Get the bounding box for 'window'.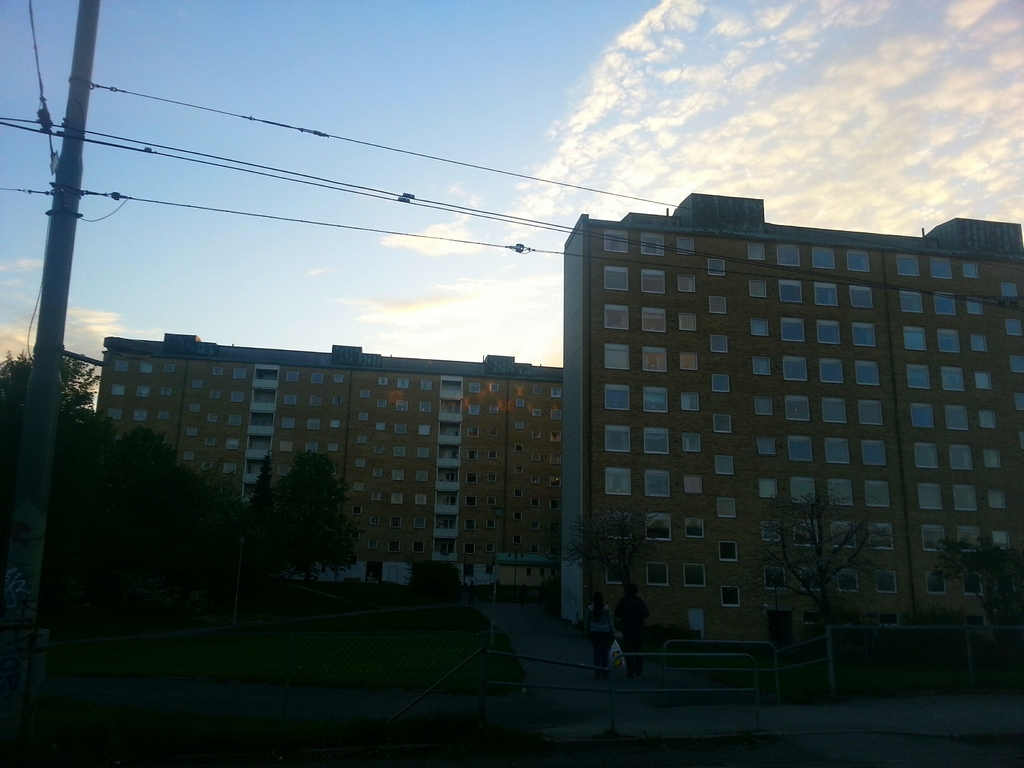
(left=642, top=347, right=666, bottom=373).
